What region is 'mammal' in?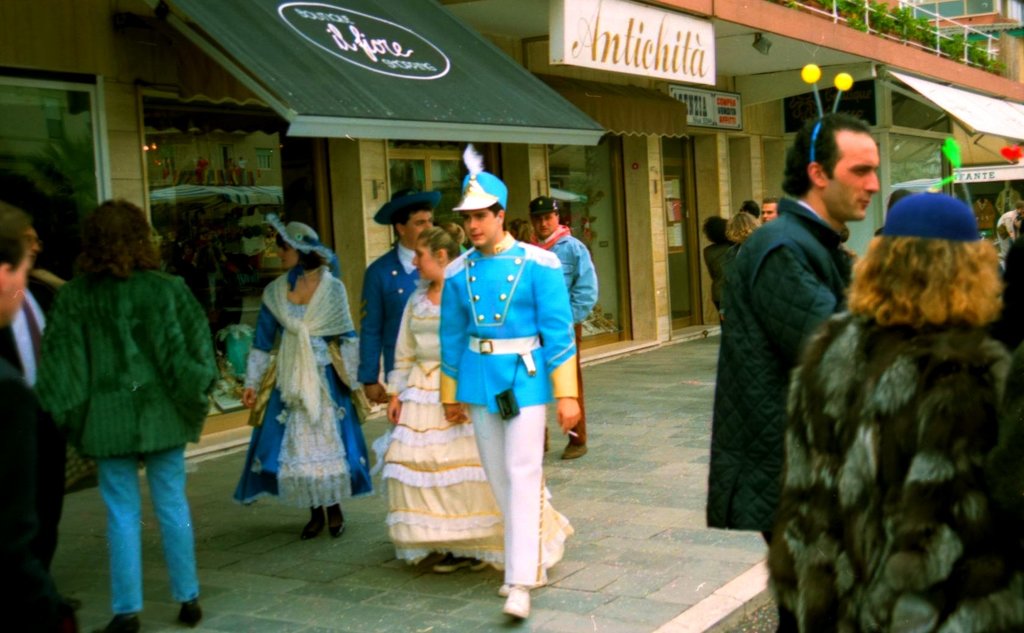
0:200:79:632.
